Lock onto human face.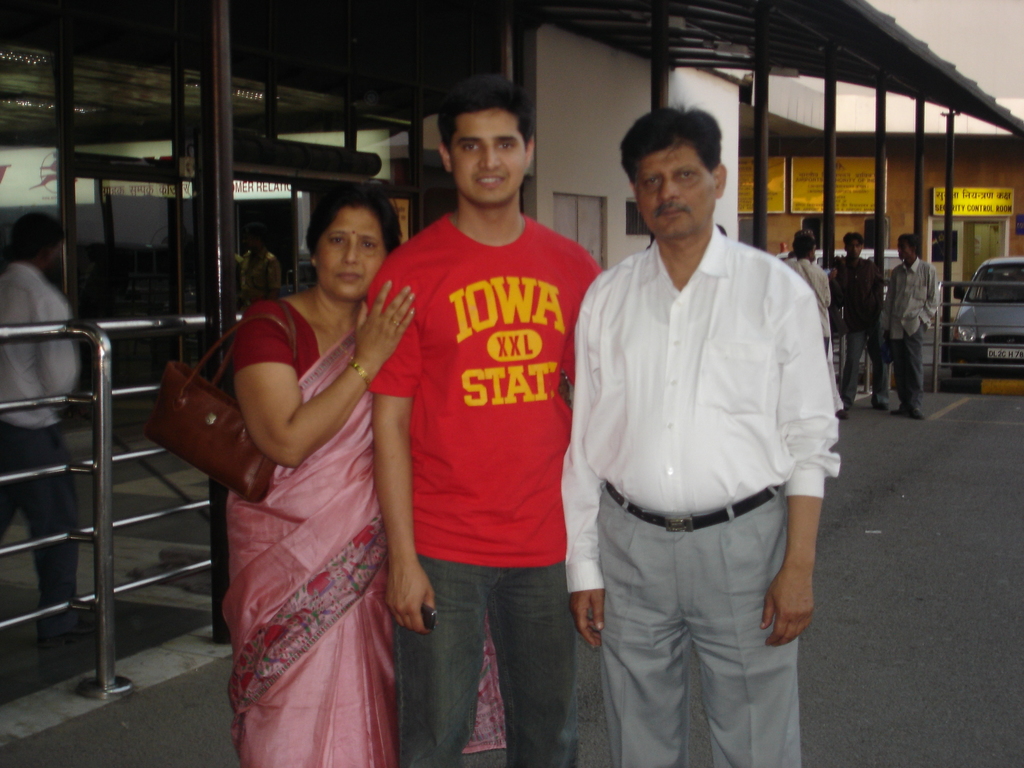
Locked: box(634, 146, 712, 240).
